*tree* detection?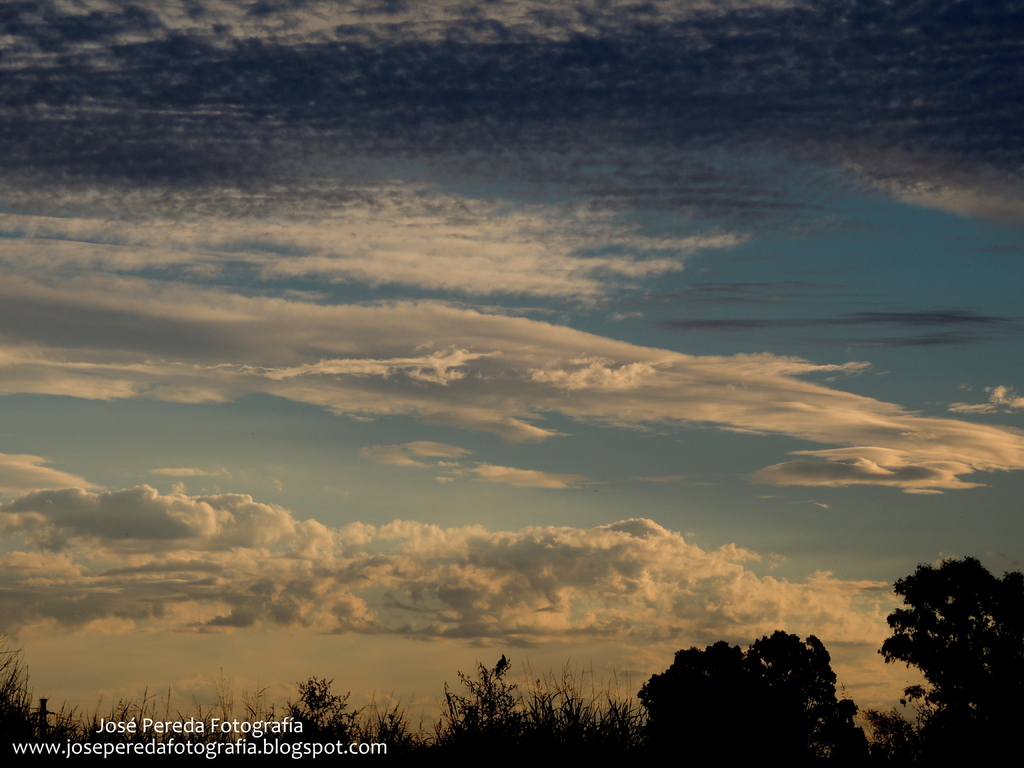
884,540,1011,742
